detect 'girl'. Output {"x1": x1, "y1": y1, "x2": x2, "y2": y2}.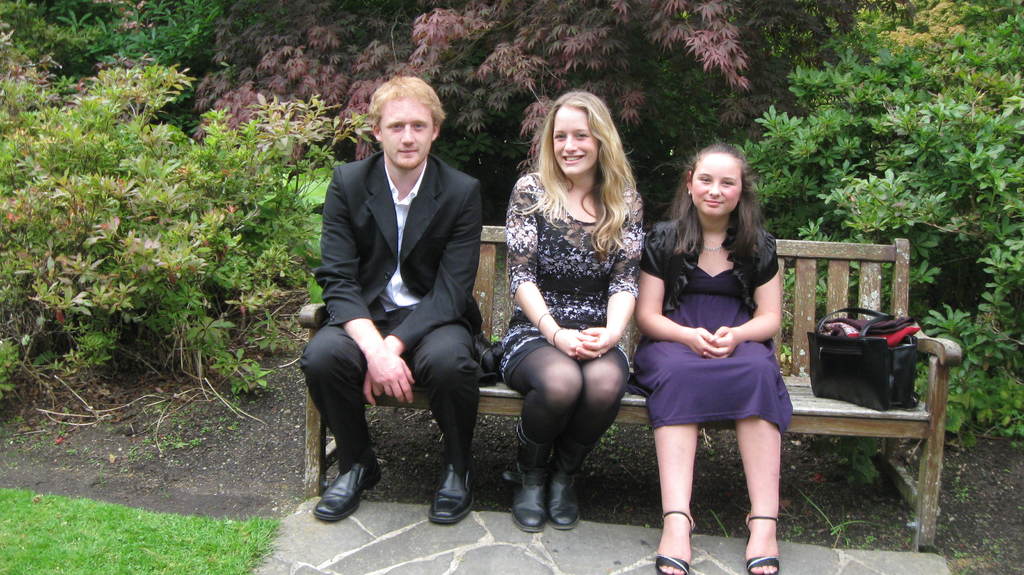
{"x1": 495, "y1": 91, "x2": 641, "y2": 534}.
